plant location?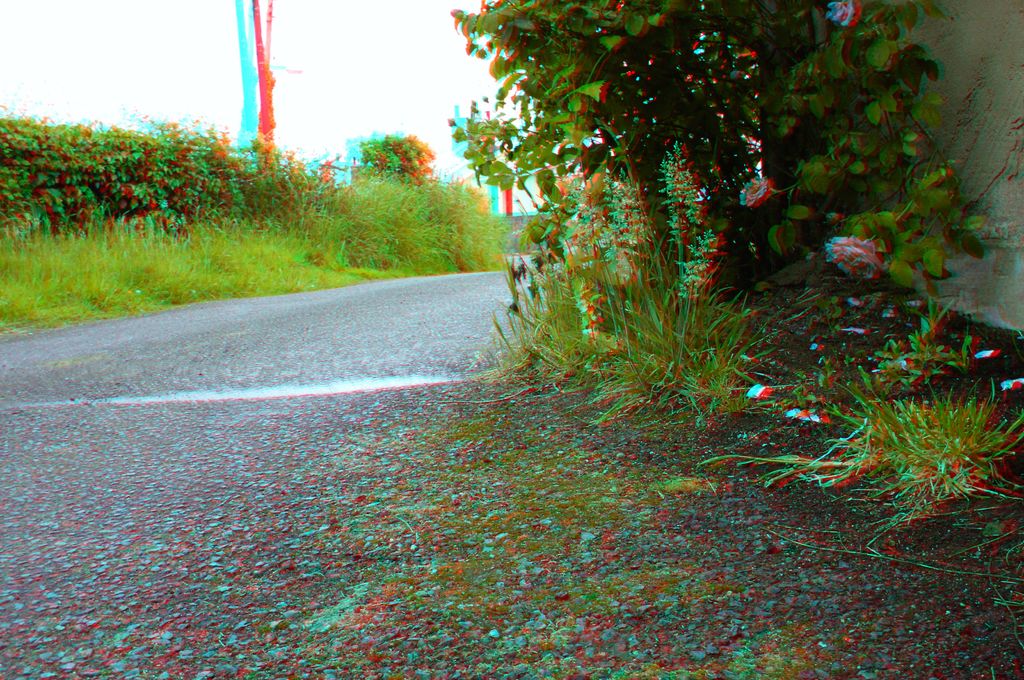
select_region(704, 362, 1023, 531)
